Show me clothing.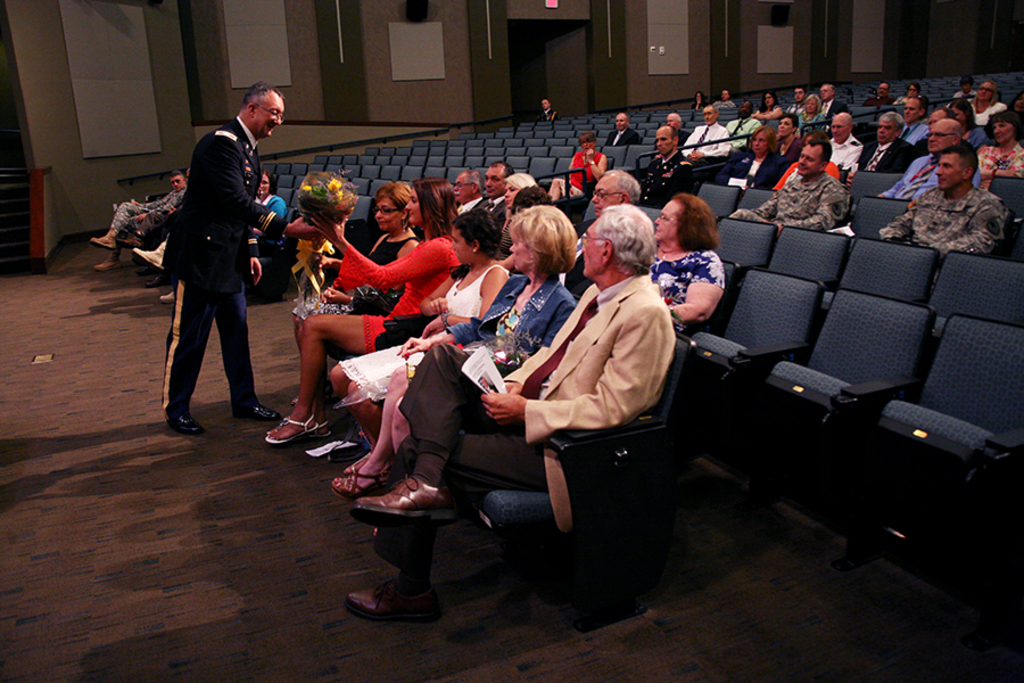
clothing is here: BBox(287, 221, 421, 342).
